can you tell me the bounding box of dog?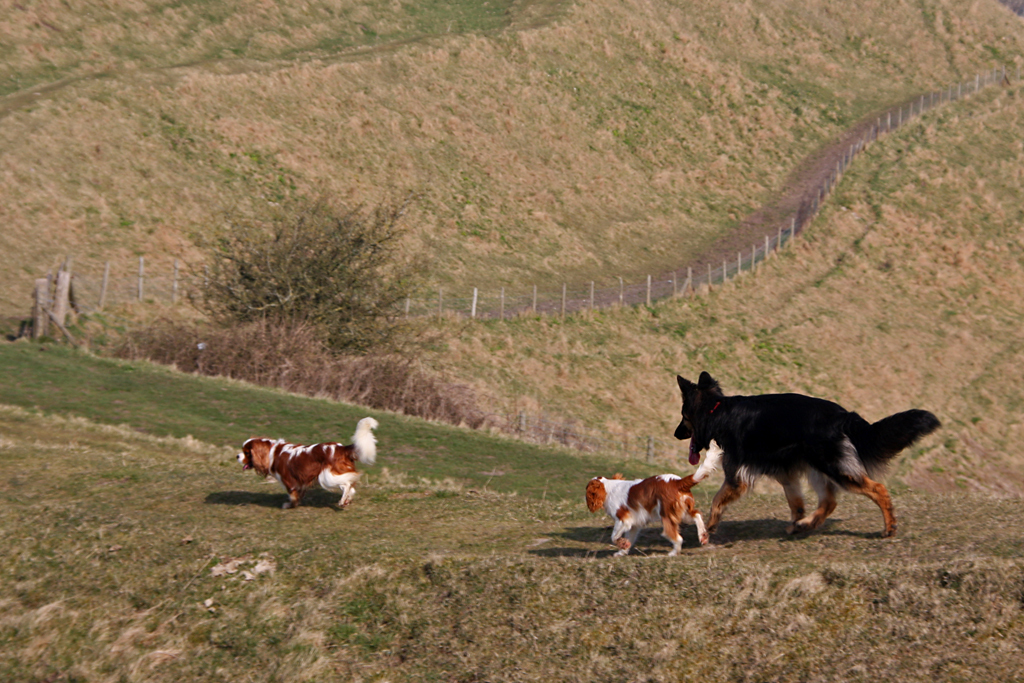
l=239, t=416, r=378, b=506.
